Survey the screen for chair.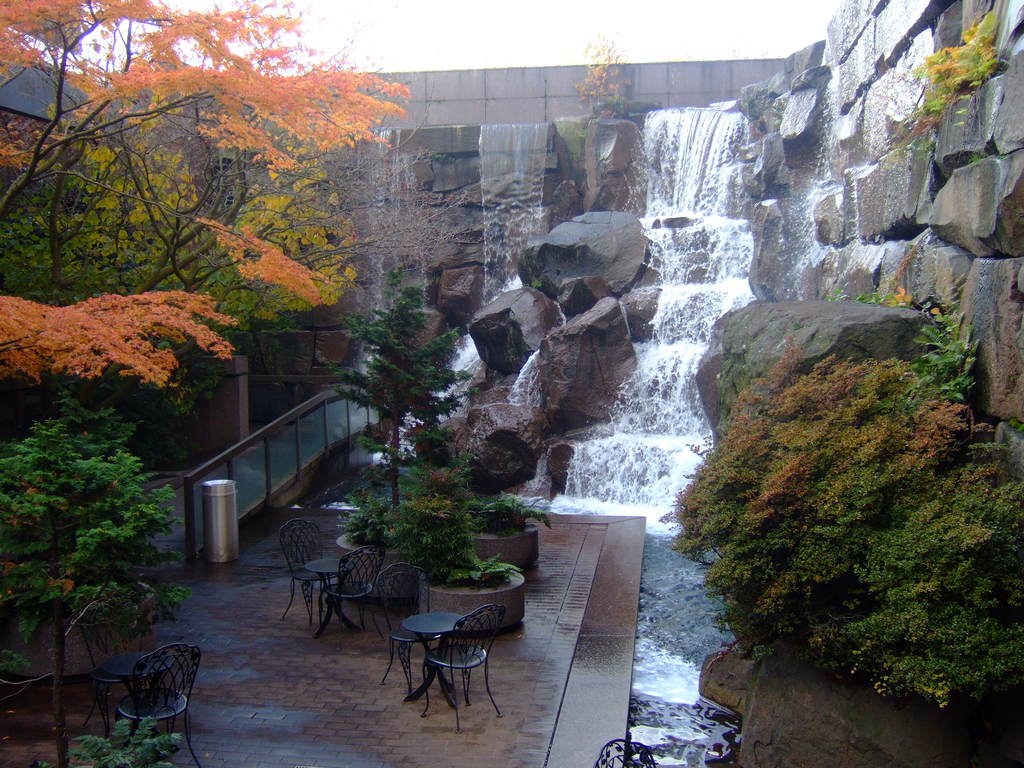
Survey found: x1=276, y1=524, x2=340, y2=623.
